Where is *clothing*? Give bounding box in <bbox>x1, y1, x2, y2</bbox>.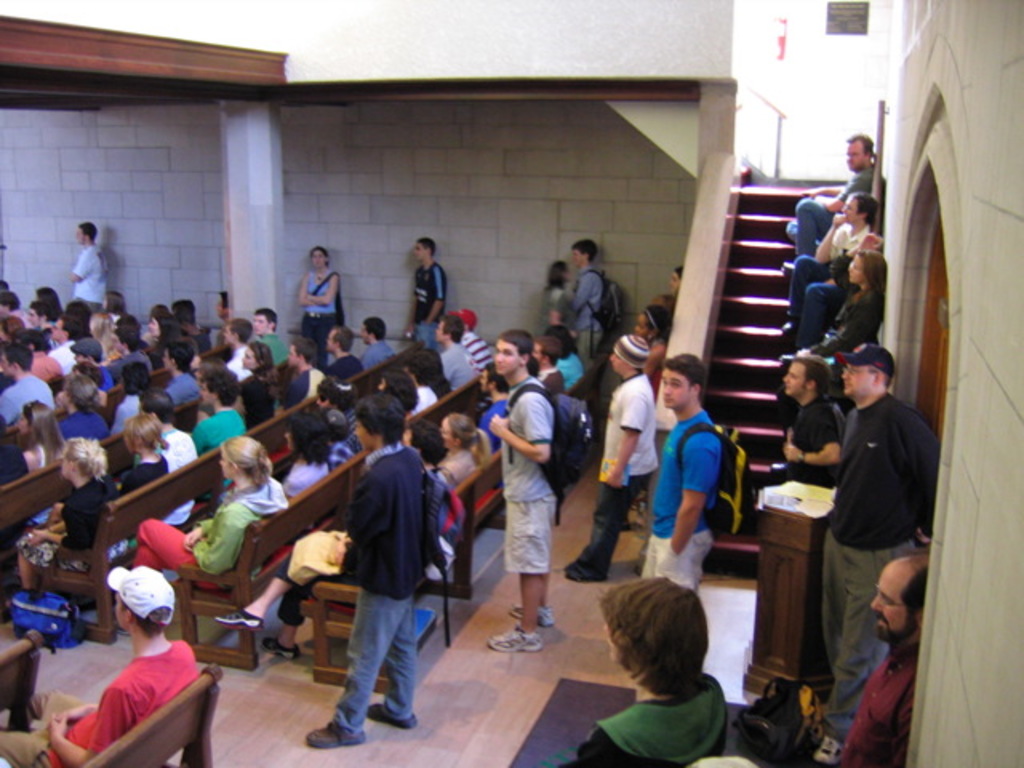
<bbox>333, 438, 411, 739</bbox>.
